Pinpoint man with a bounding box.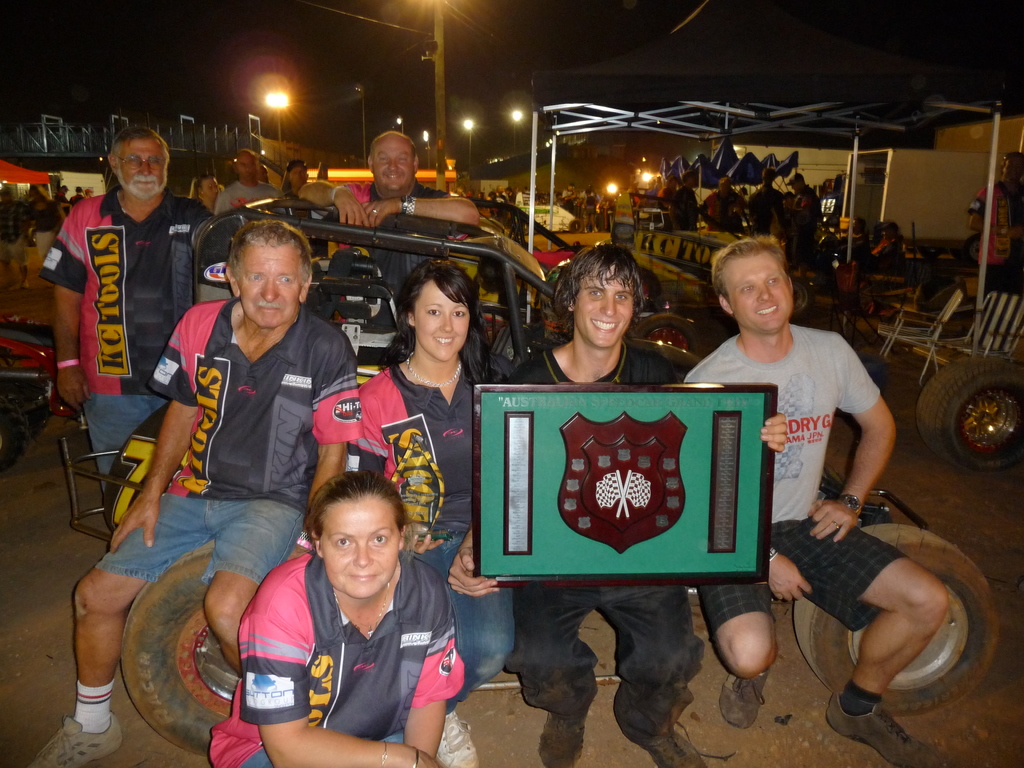
rect(442, 241, 793, 764).
